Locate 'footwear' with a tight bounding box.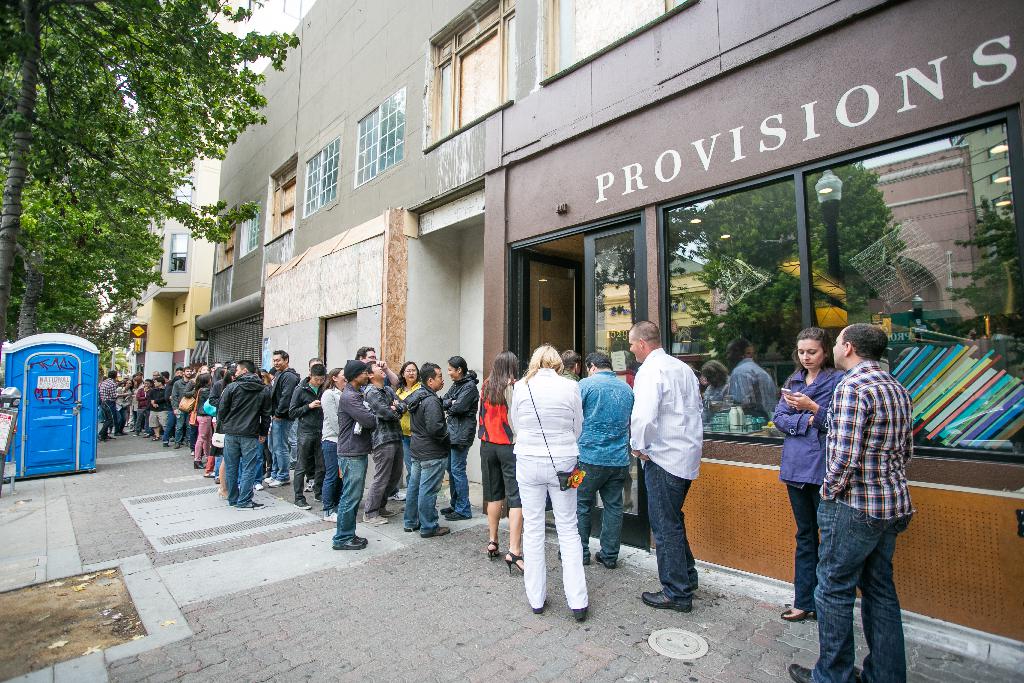
<bbox>593, 556, 619, 573</bbox>.
